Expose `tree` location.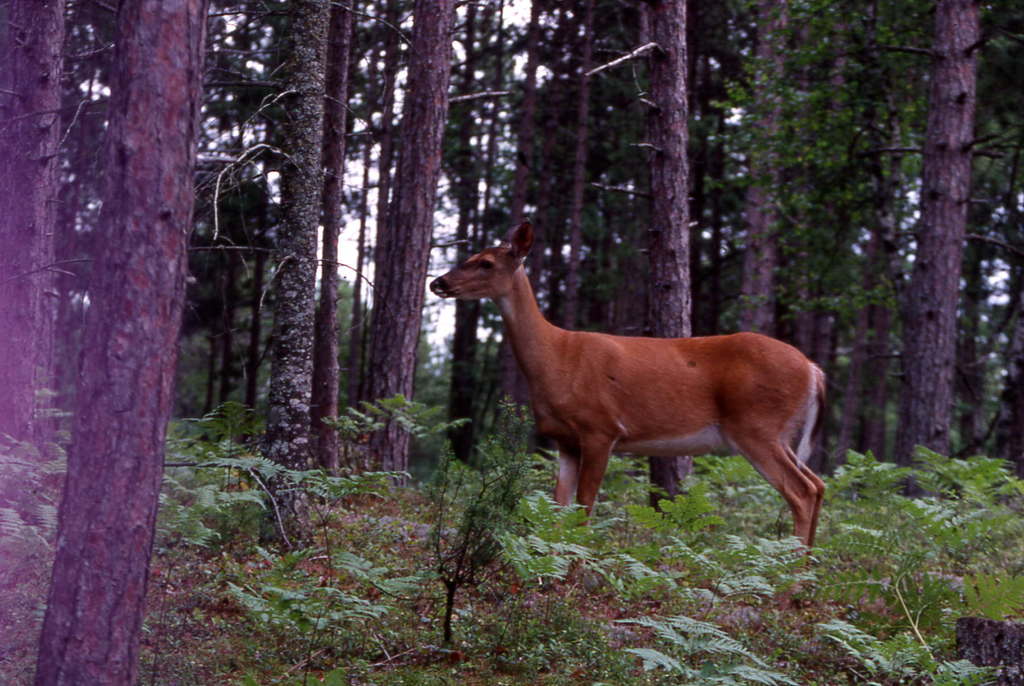
Exposed at [607,0,703,543].
